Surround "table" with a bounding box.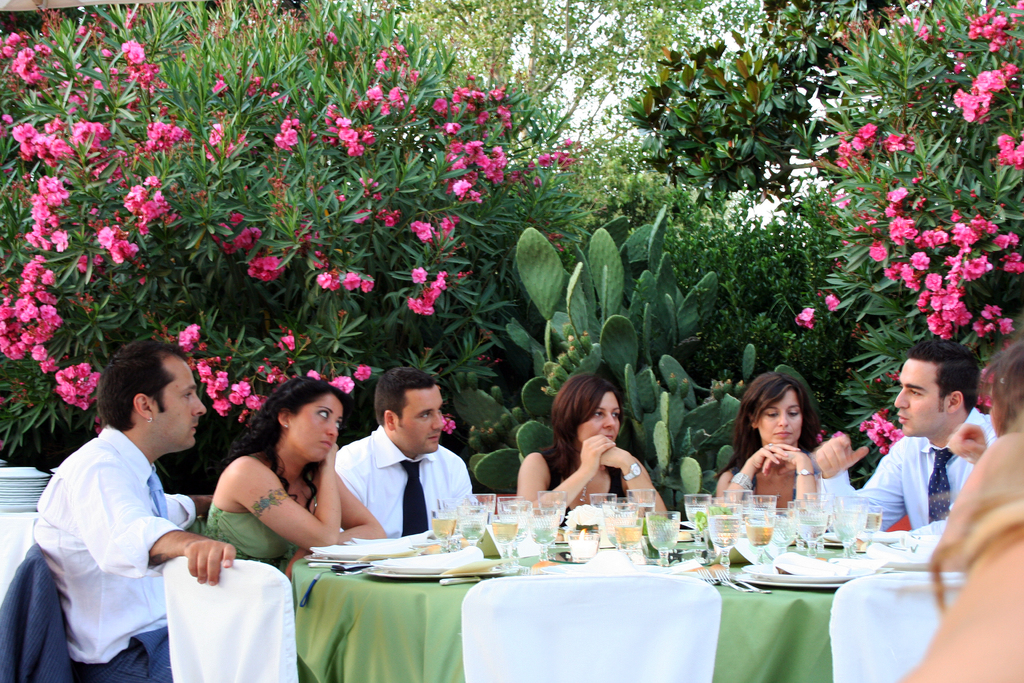
box=[286, 508, 950, 681].
